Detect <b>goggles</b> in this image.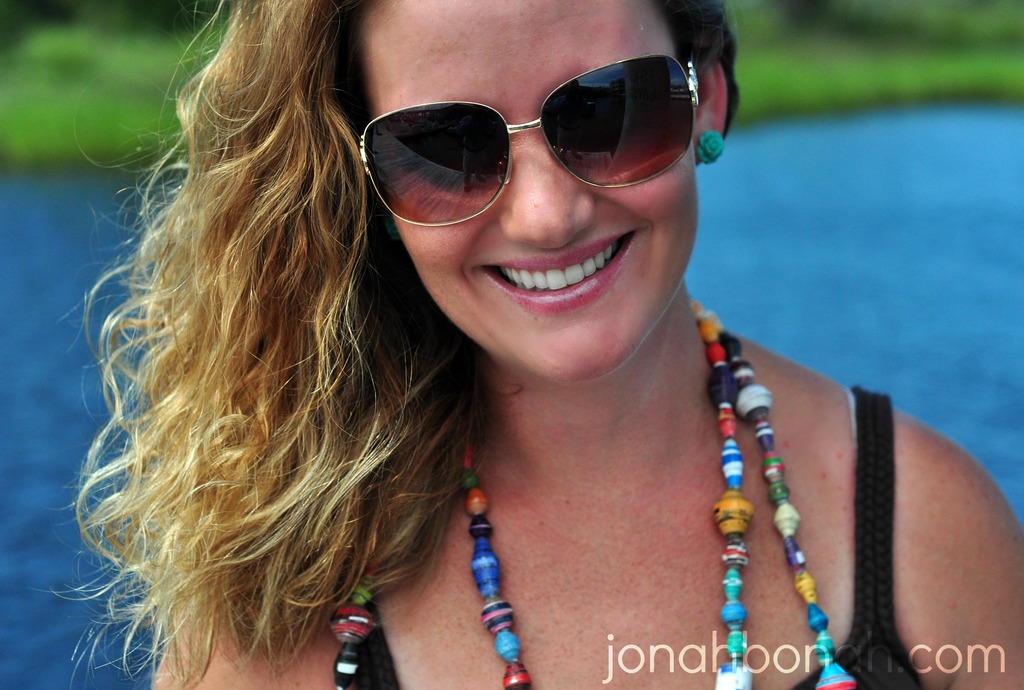
Detection: x1=348, y1=59, x2=712, y2=211.
